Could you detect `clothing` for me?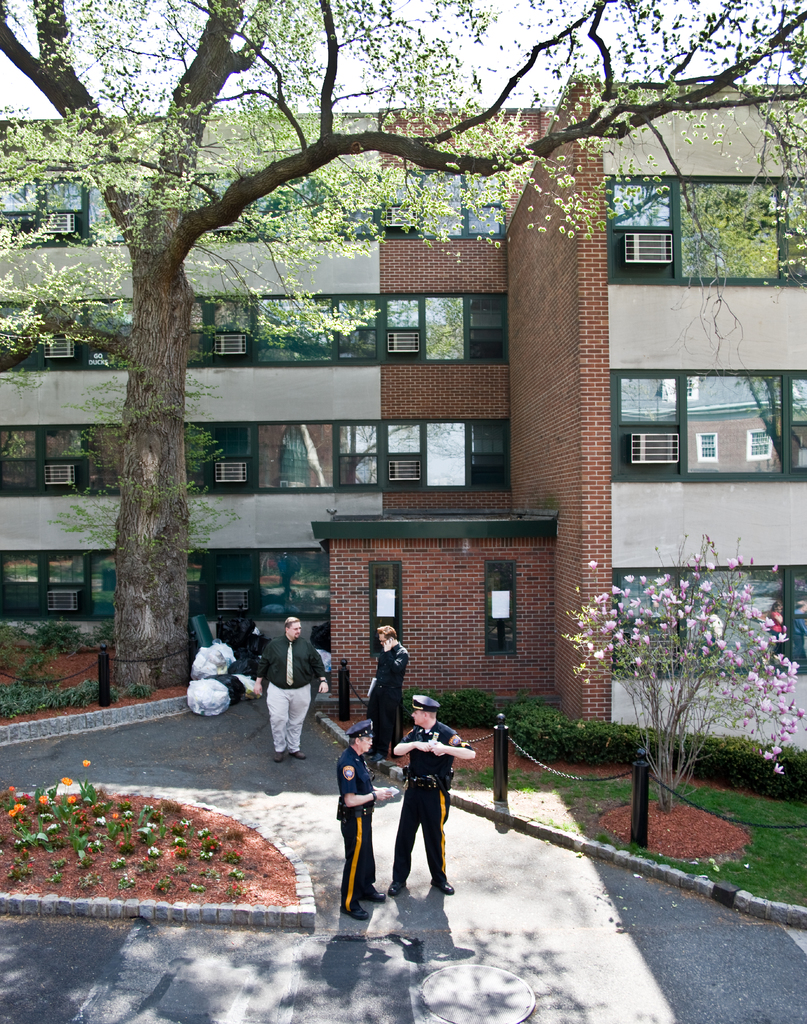
Detection result: [left=193, top=645, right=240, bottom=713].
